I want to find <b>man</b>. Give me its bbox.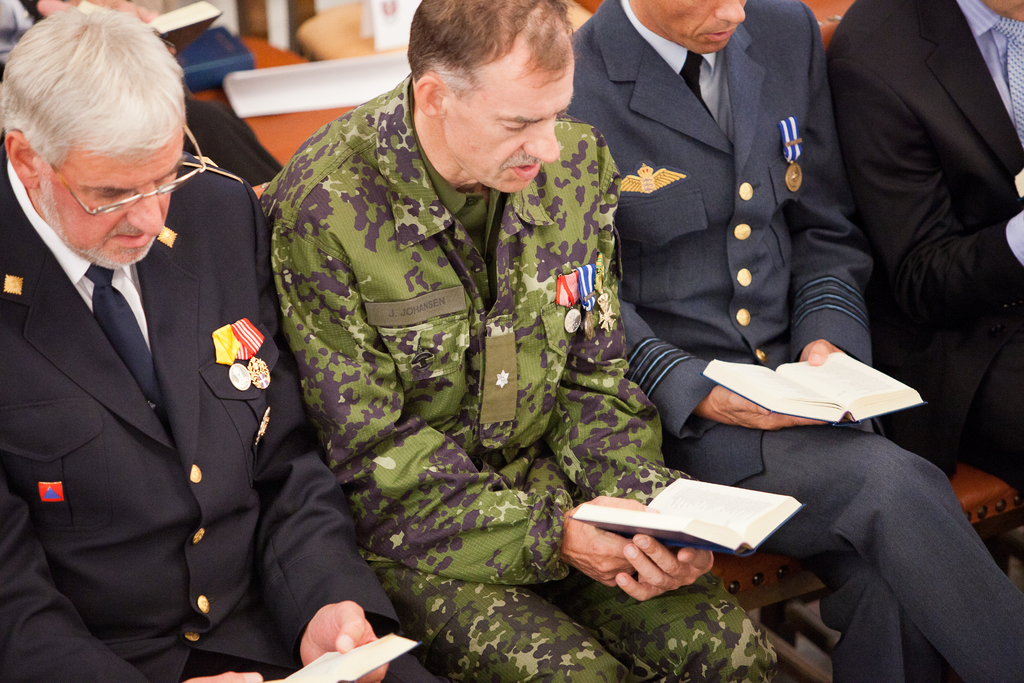
<box>255,0,778,682</box>.
